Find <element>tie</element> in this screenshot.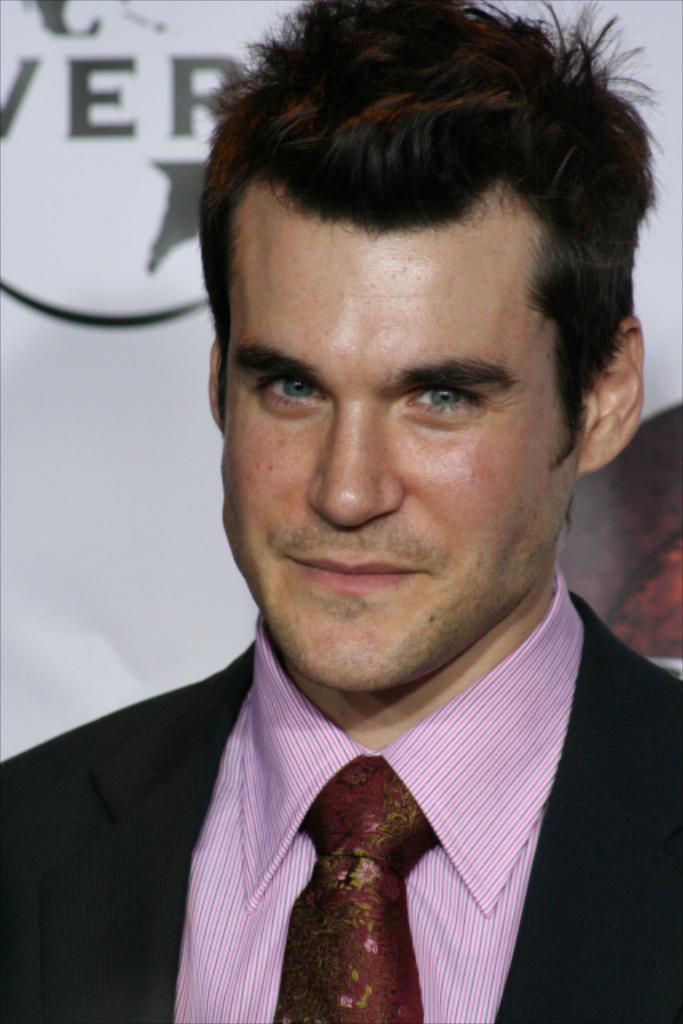
The bounding box for <element>tie</element> is bbox=[261, 755, 441, 1022].
